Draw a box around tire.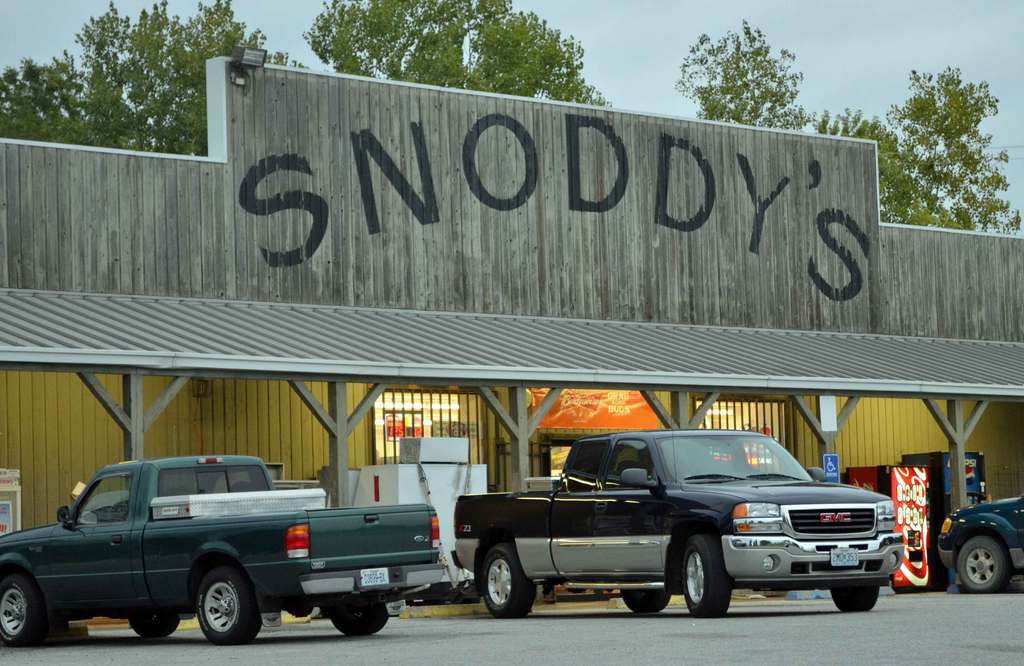
[620, 574, 672, 617].
